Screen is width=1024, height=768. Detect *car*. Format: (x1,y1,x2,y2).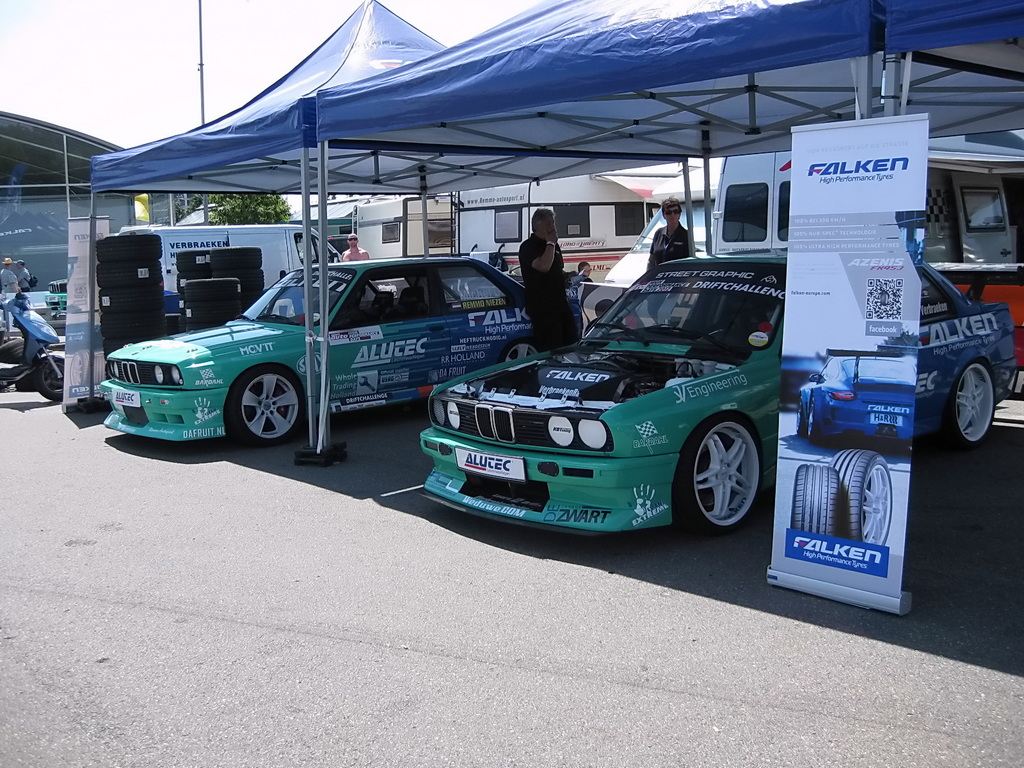
(96,257,585,447).
